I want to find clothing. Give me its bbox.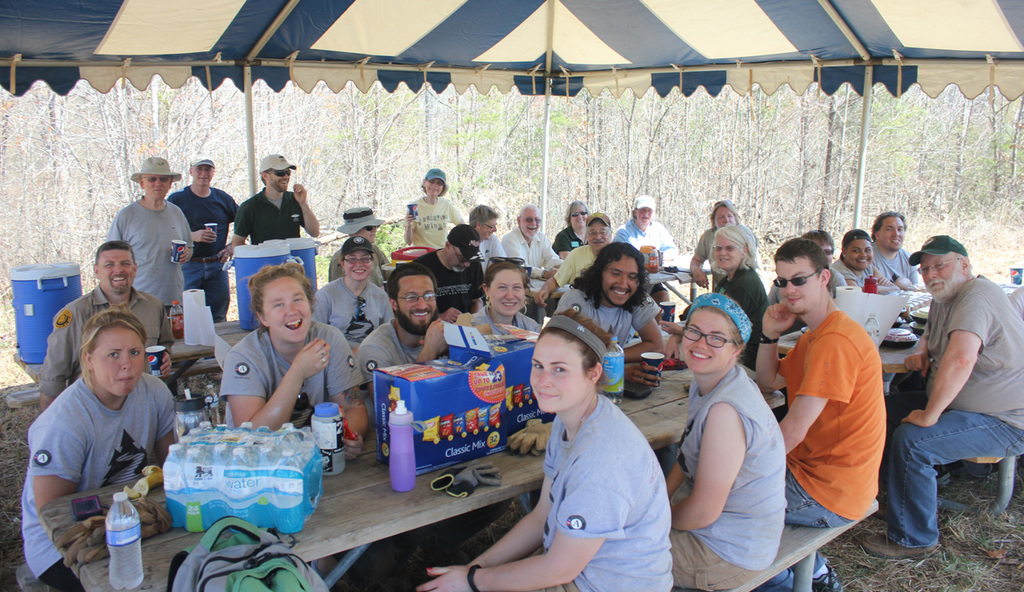
(left=540, top=395, right=672, bottom=591).
